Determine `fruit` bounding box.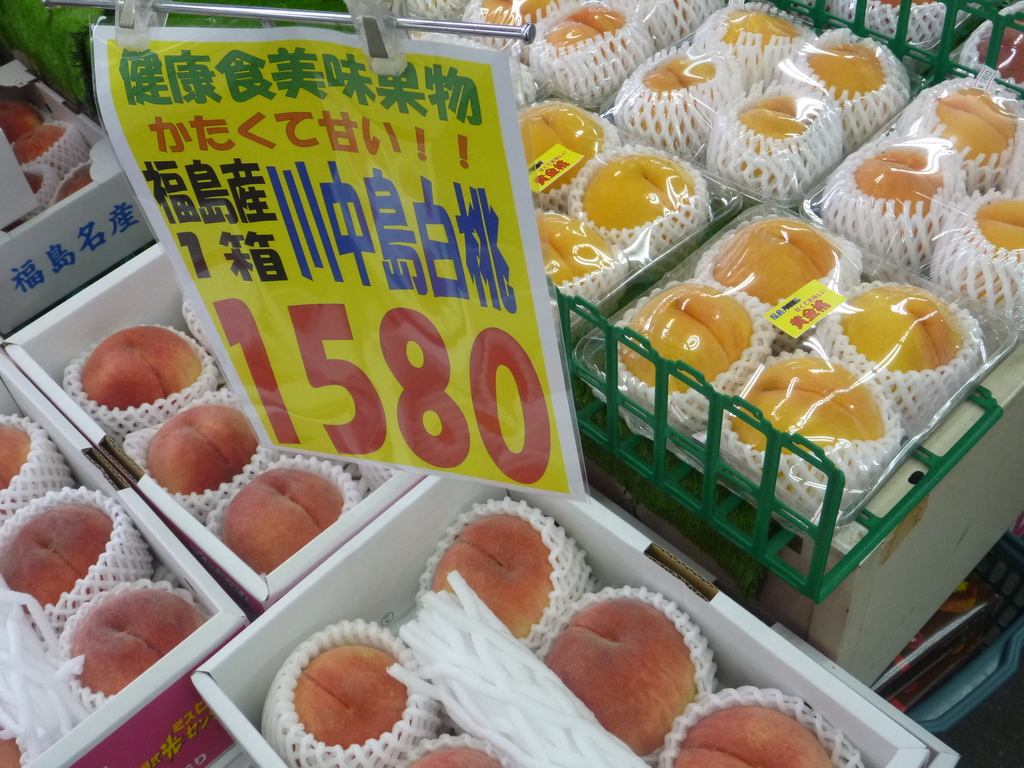
Determined: box(901, 83, 1023, 195).
